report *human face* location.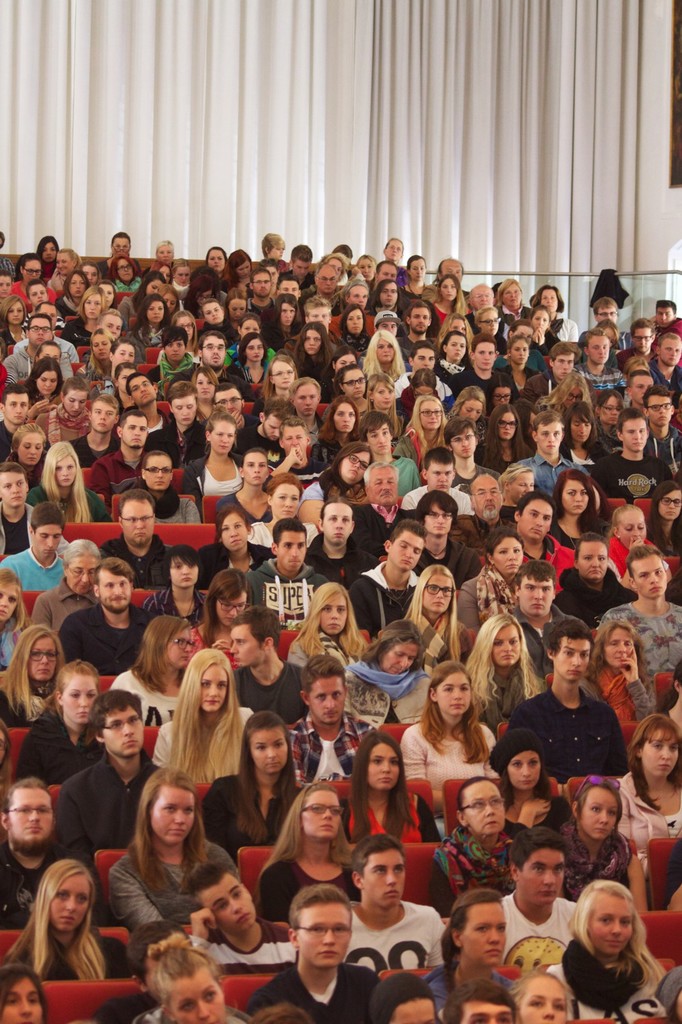
Report: [637,735,679,774].
